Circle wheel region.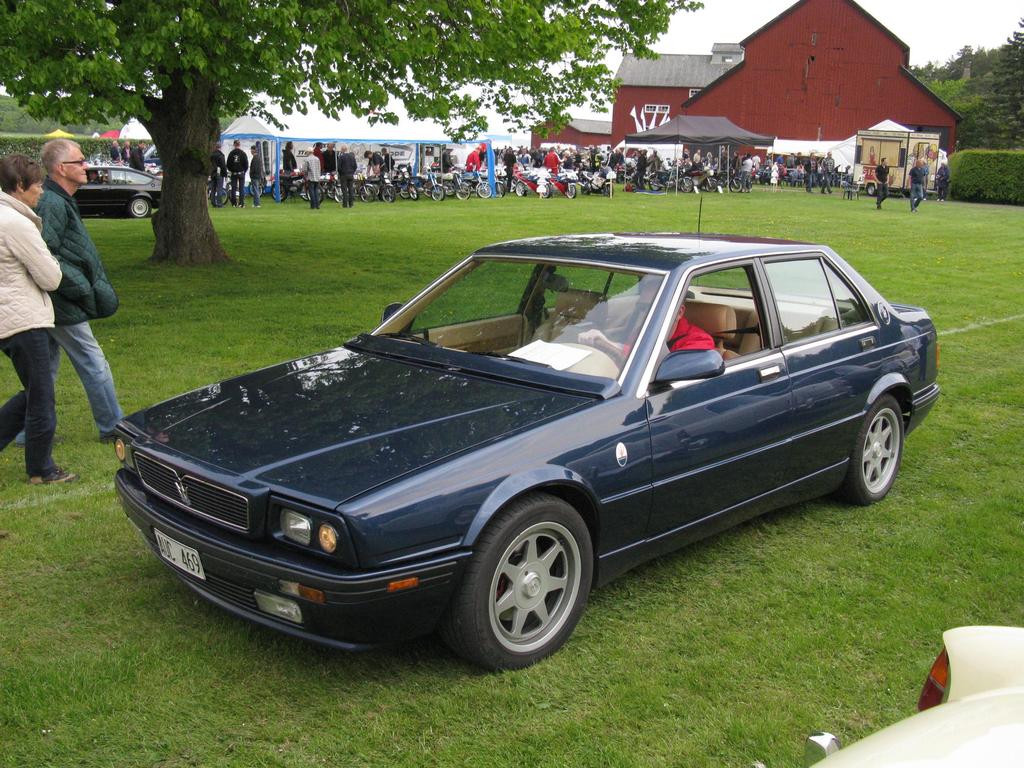
Region: x1=130 y1=199 x2=150 y2=219.
